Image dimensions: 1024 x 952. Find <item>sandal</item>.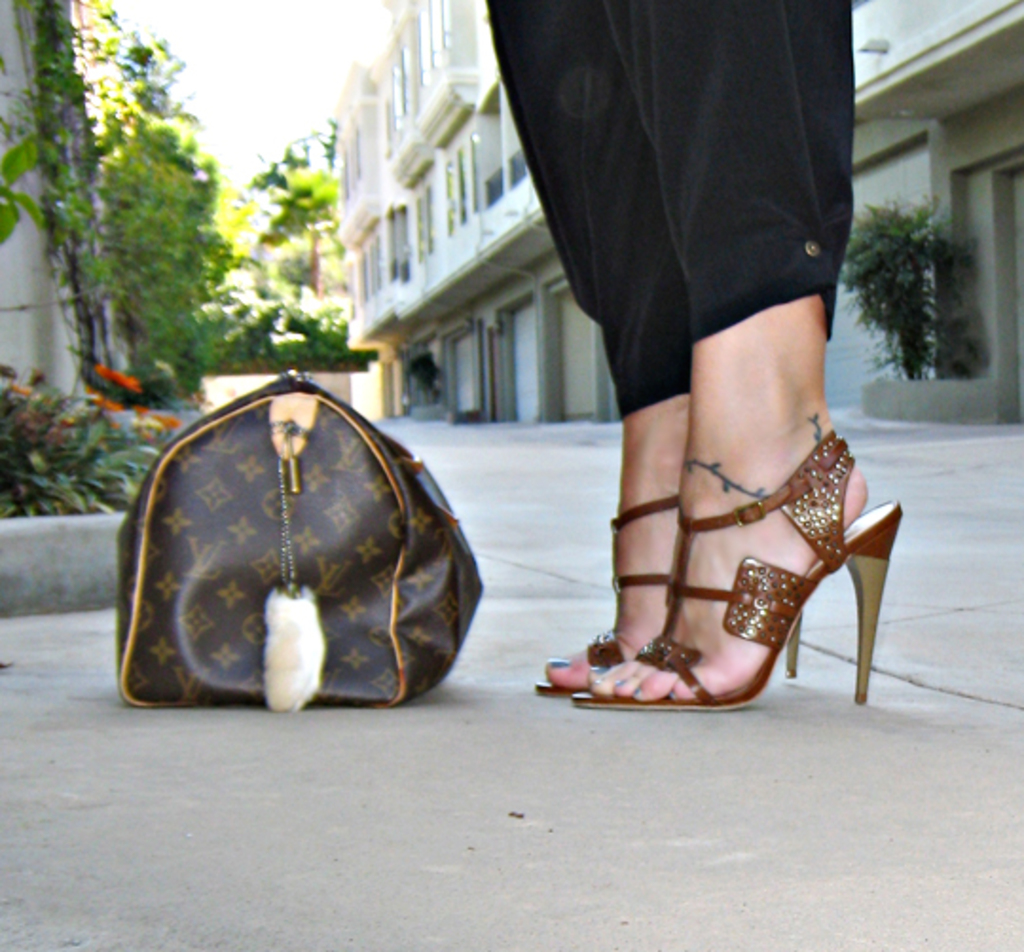
(529, 487, 804, 688).
